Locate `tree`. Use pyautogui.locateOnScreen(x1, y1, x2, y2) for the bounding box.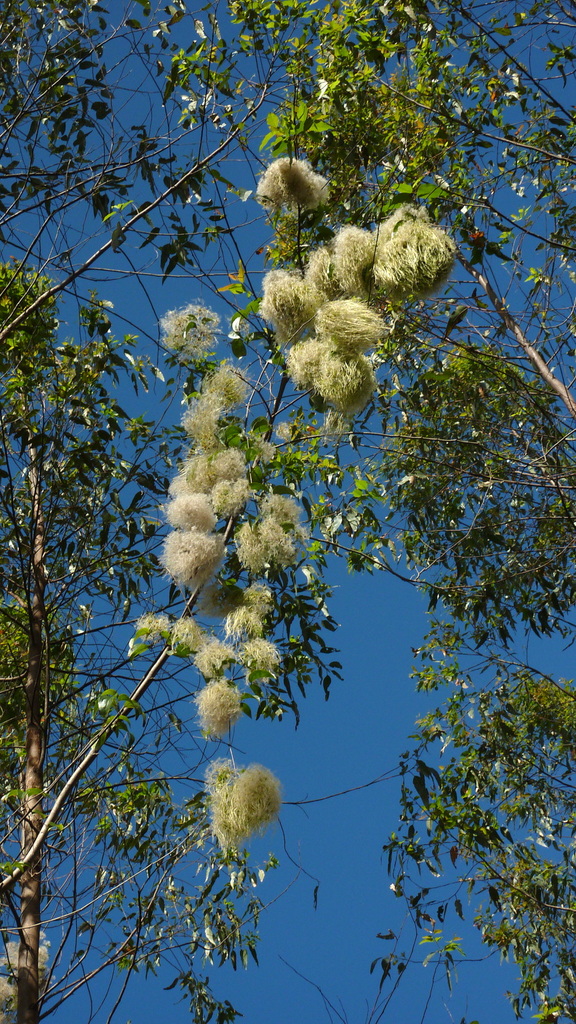
pyautogui.locateOnScreen(0, 244, 292, 1019).
